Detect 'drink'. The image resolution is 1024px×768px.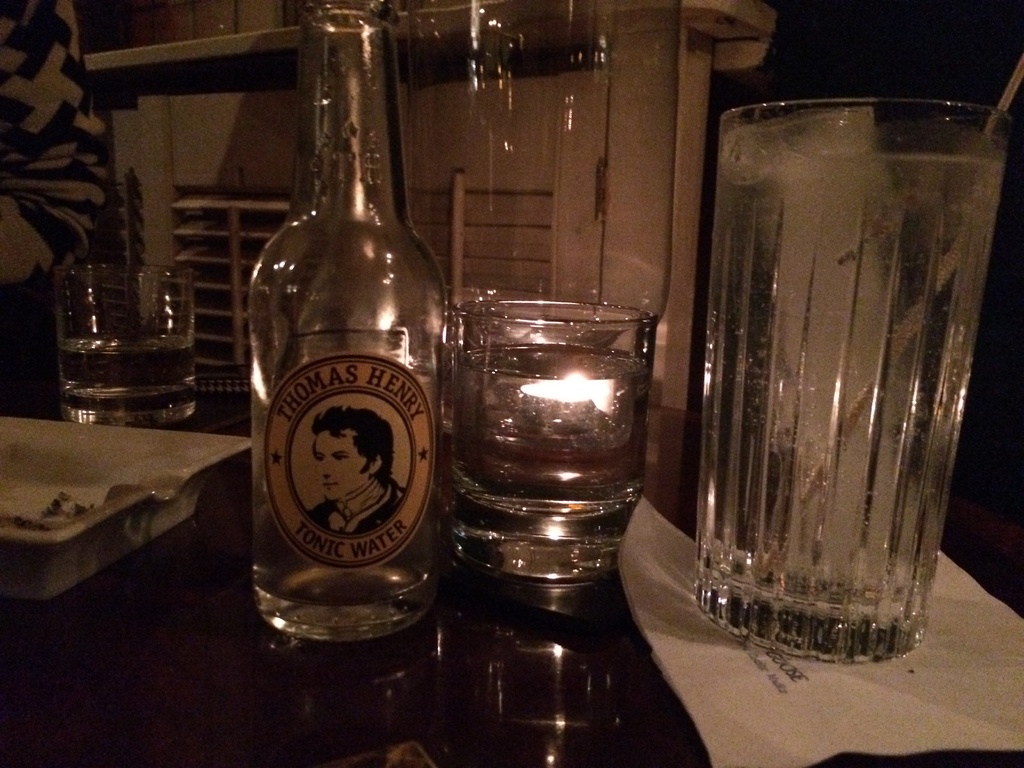
(left=449, top=343, right=647, bottom=586).
